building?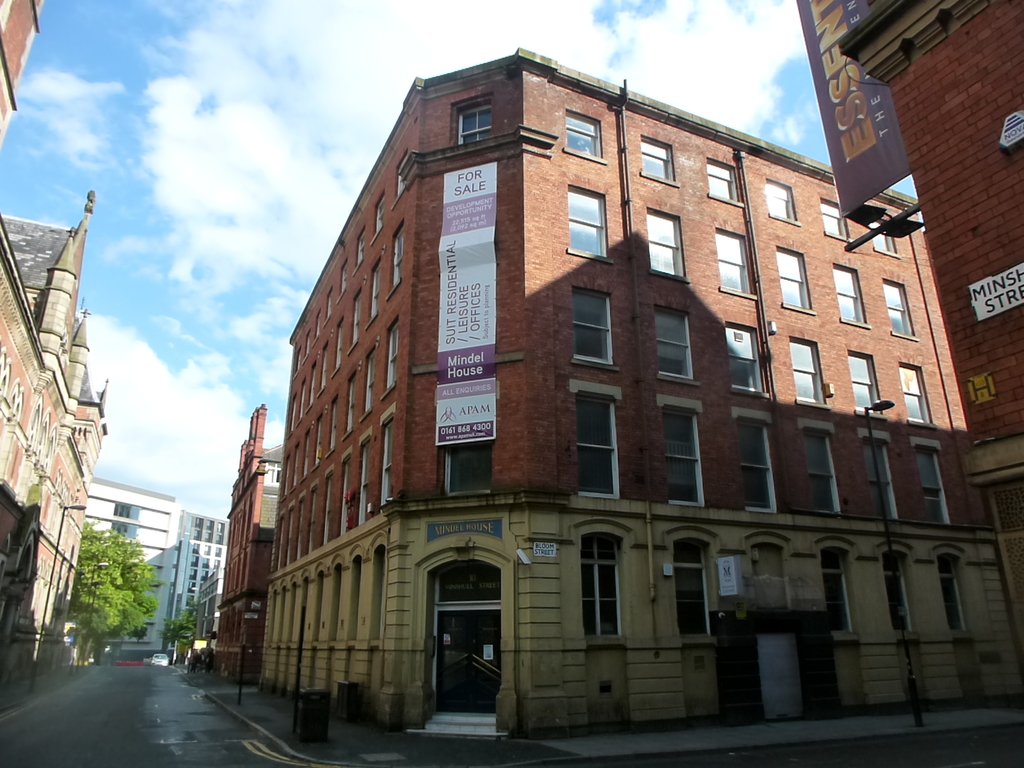
BBox(212, 403, 287, 682)
